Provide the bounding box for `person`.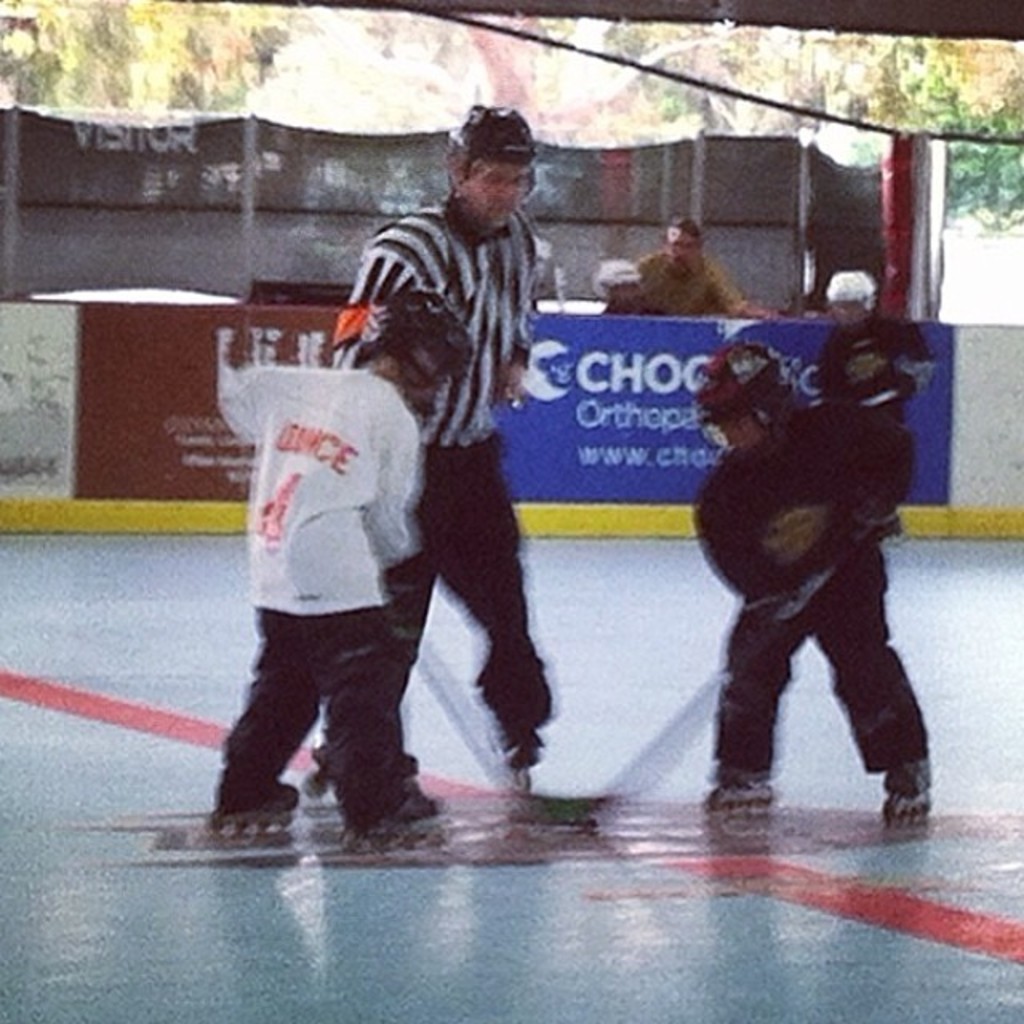
(685,318,942,840).
